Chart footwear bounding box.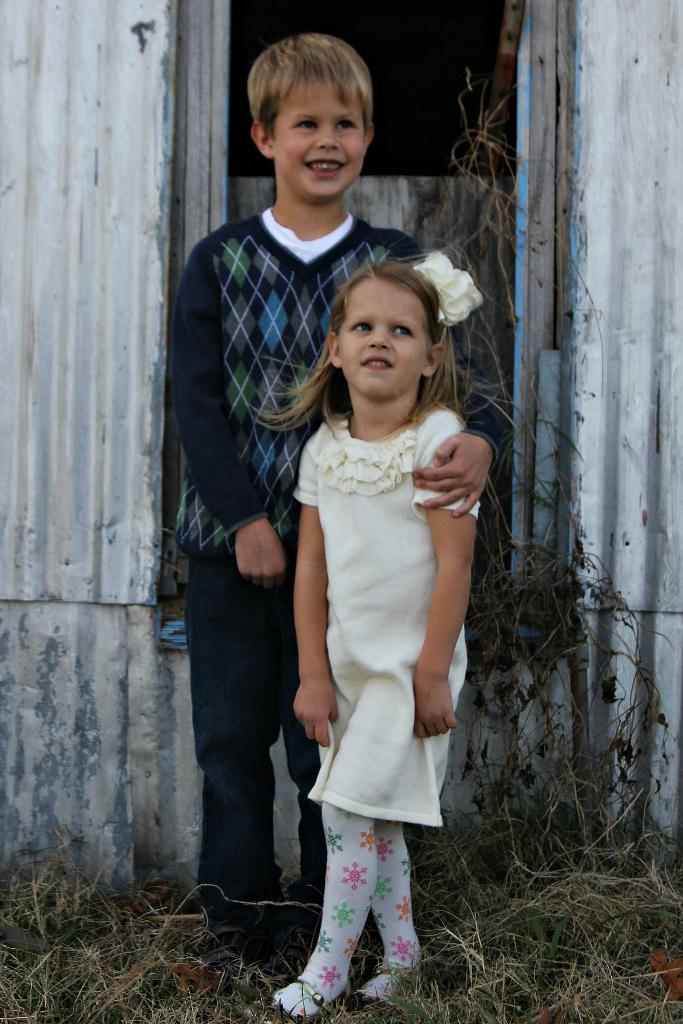
Charted: bbox=[268, 976, 345, 1021].
